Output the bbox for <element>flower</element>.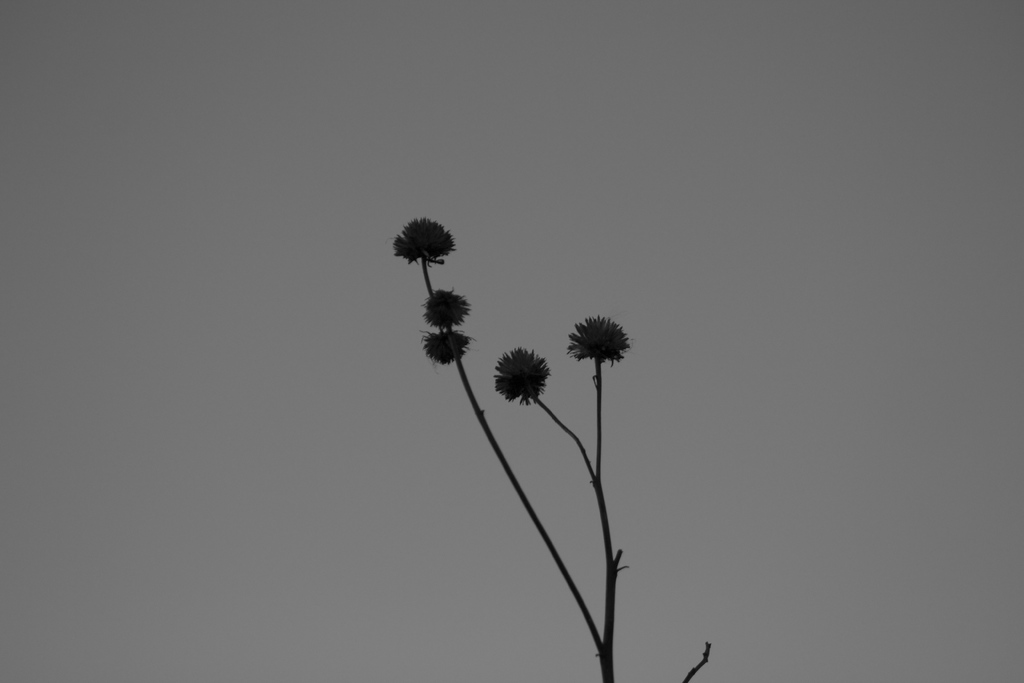
{"left": 568, "top": 305, "right": 638, "bottom": 380}.
